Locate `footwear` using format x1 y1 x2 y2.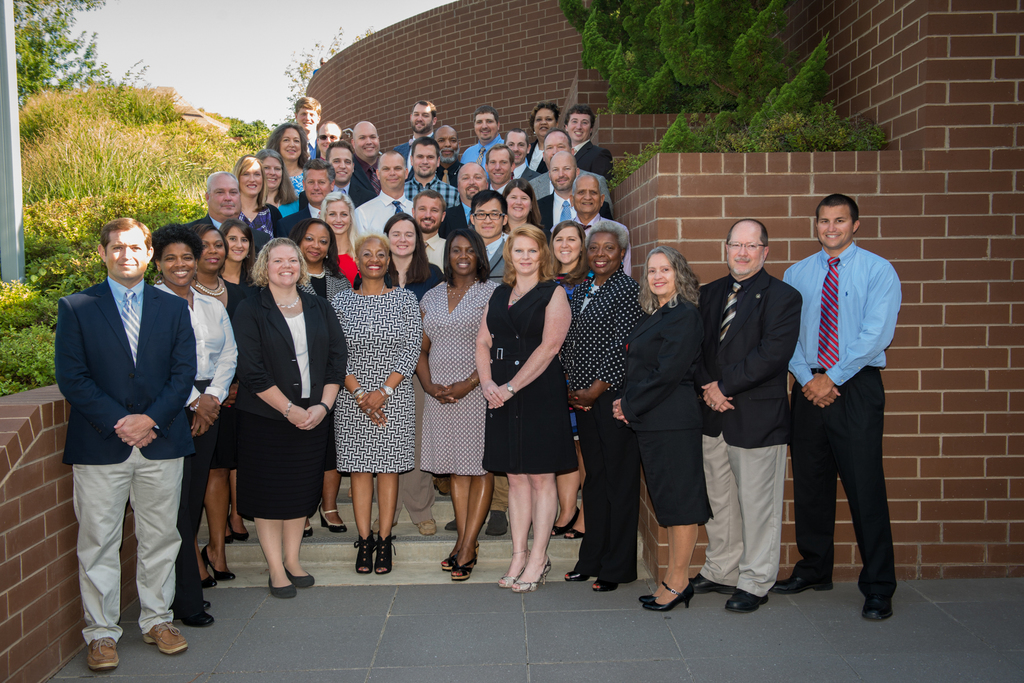
690 574 720 598.
